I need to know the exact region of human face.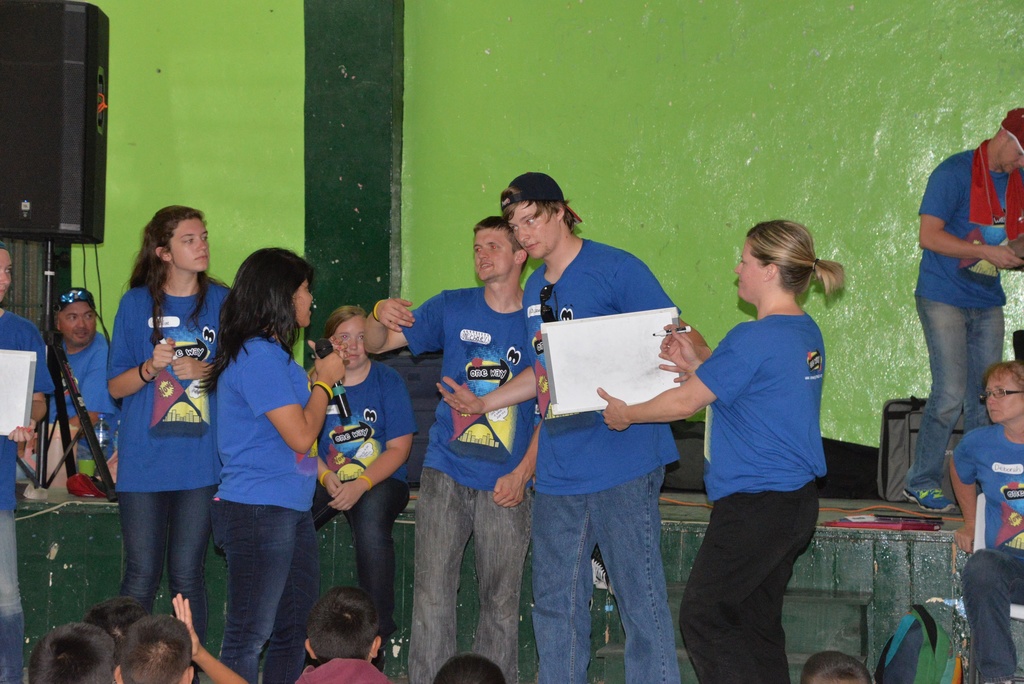
Region: 56, 300, 95, 346.
